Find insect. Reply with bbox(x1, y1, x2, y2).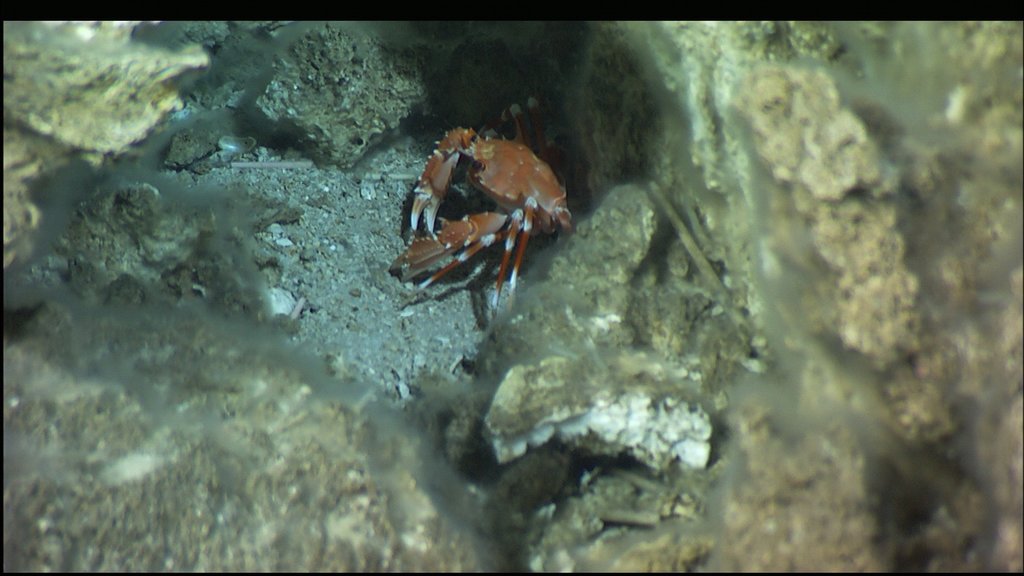
bbox(385, 99, 588, 340).
